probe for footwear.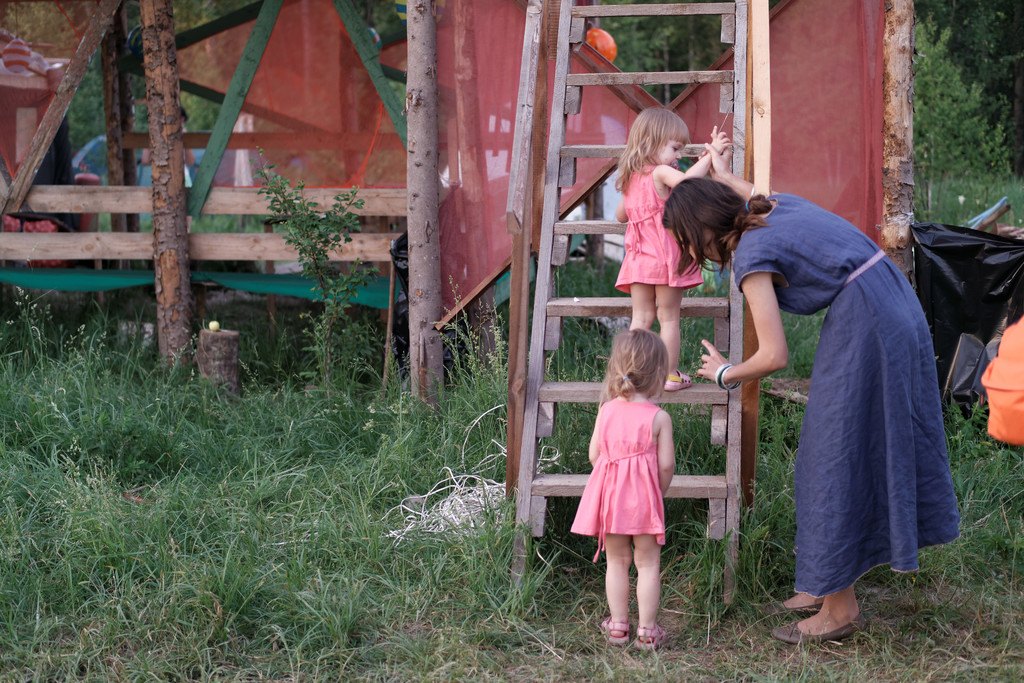
Probe result: select_region(595, 611, 631, 649).
